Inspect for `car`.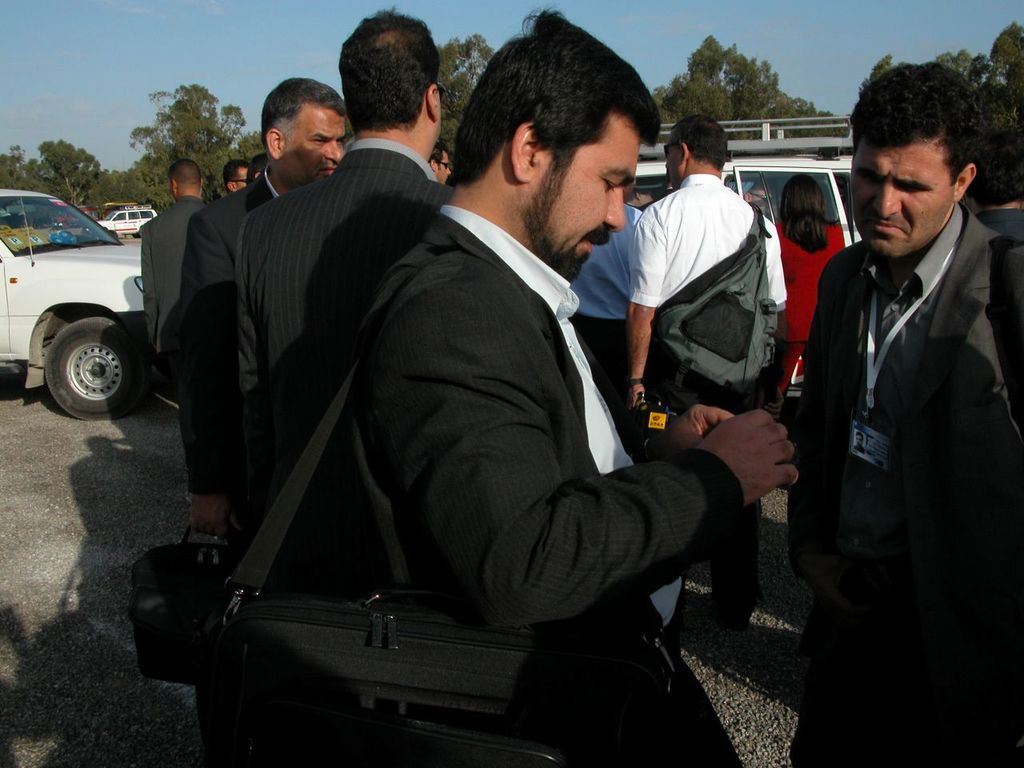
Inspection: [634,115,864,401].
